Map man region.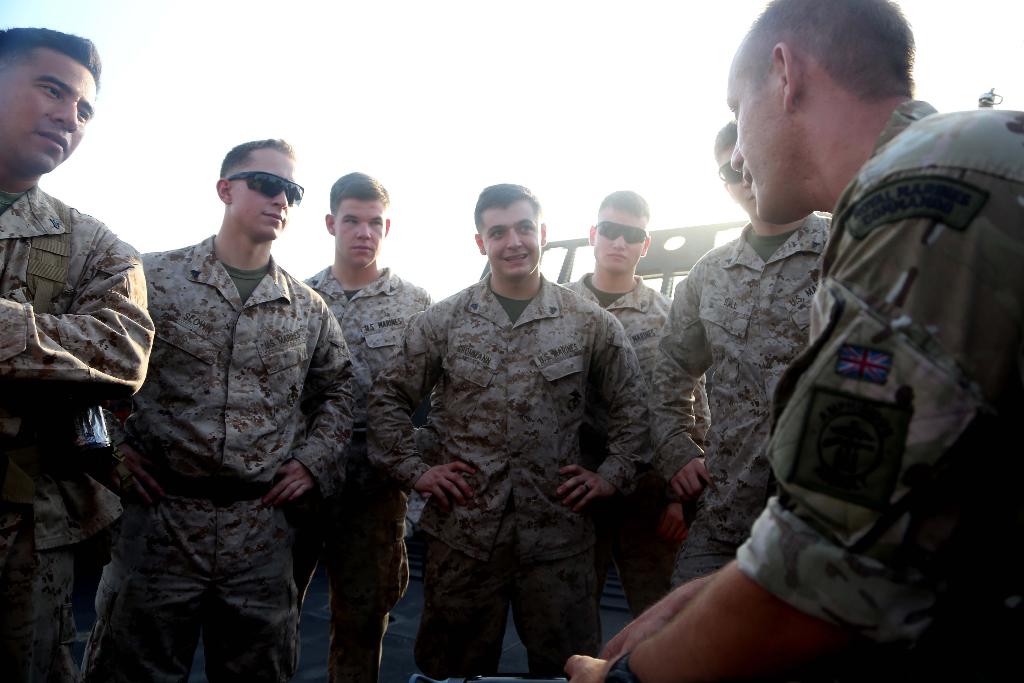
Mapped to [559, 174, 732, 682].
